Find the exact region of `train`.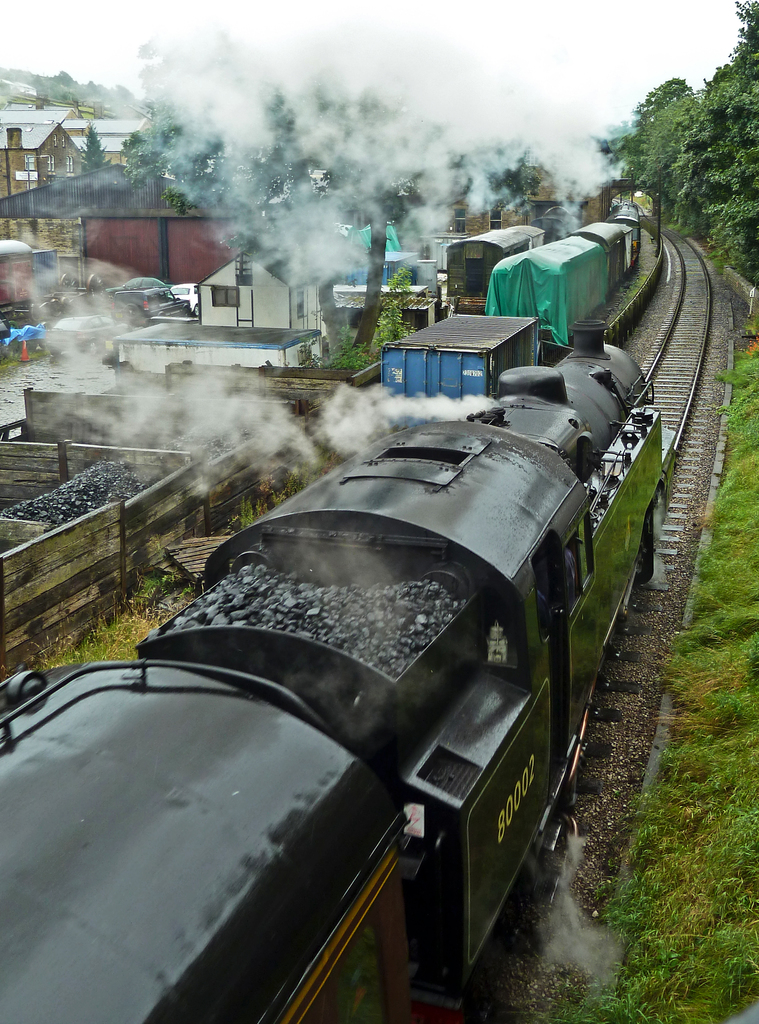
Exact region: <box>0,239,36,309</box>.
